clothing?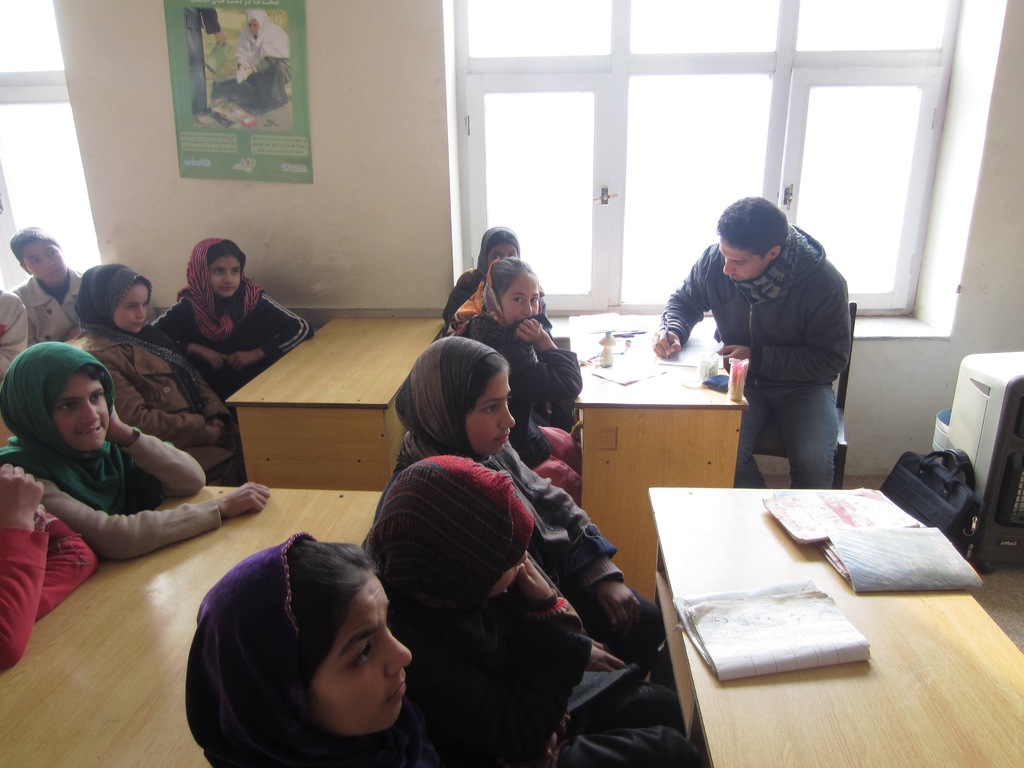
<region>63, 262, 251, 485</region>
